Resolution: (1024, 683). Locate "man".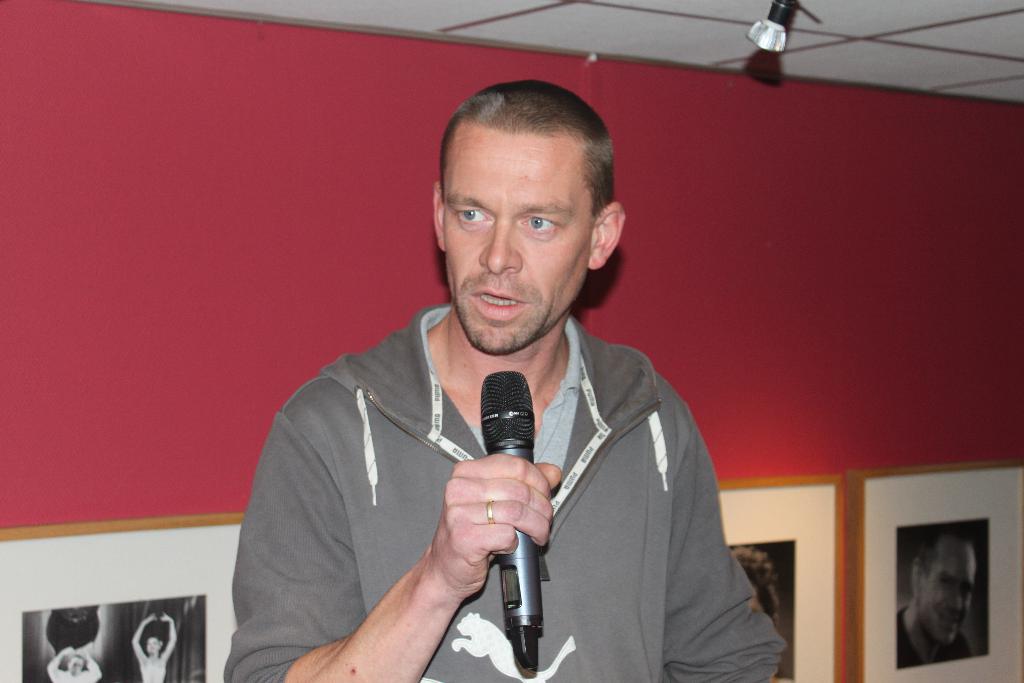
<box>892,530,982,662</box>.
